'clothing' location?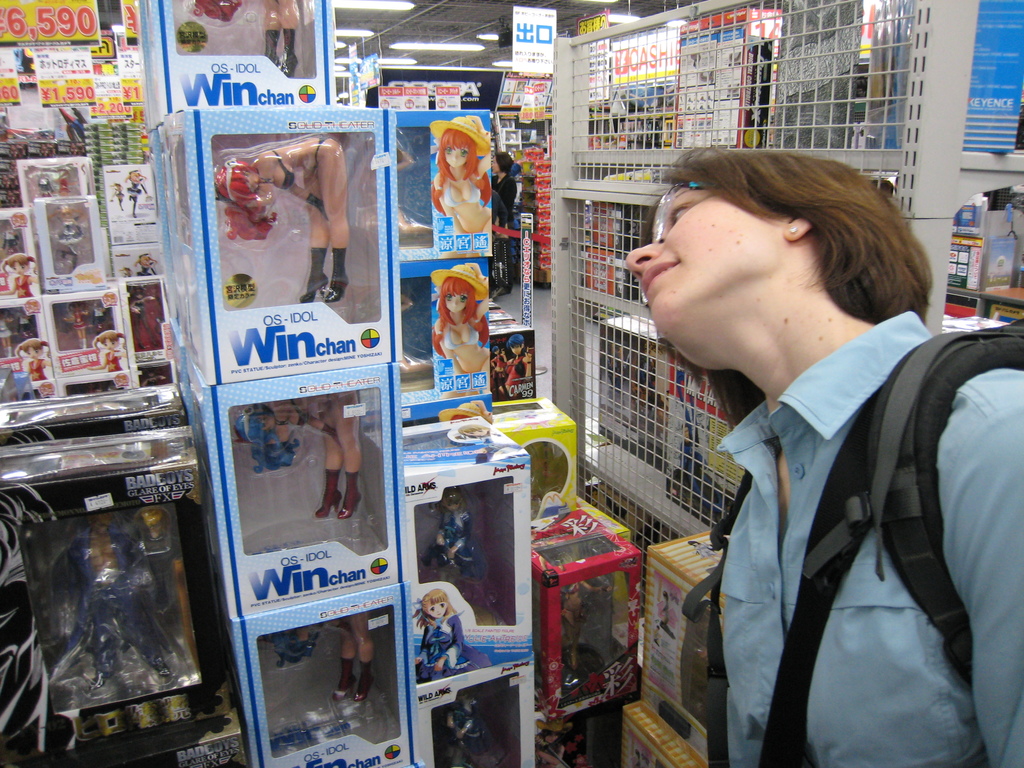
268,139,330,189
